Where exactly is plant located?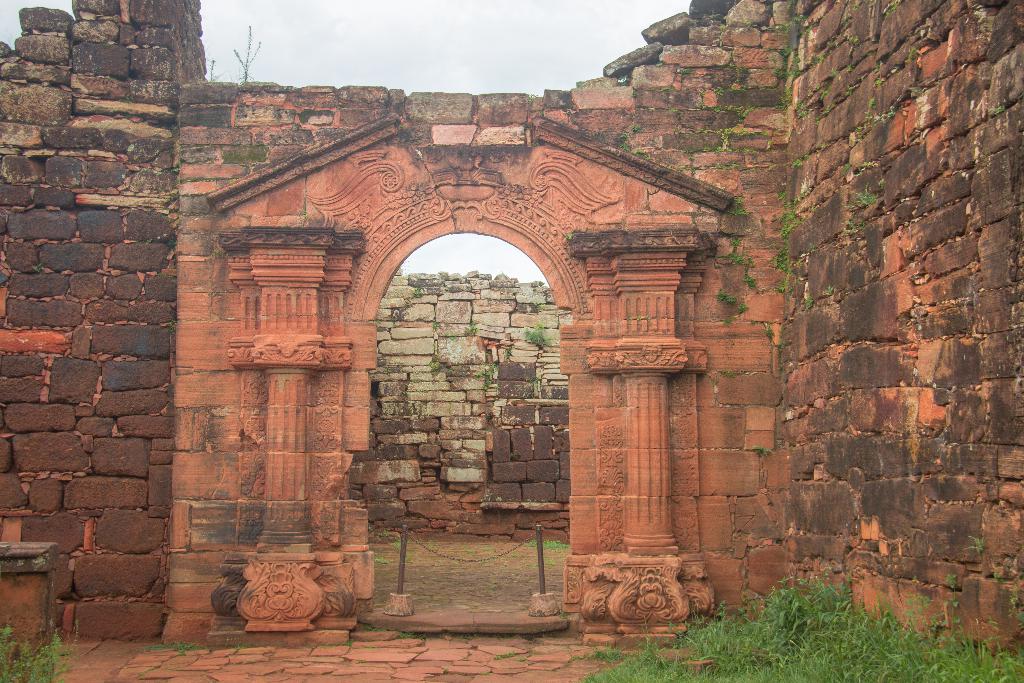
Its bounding box is (517, 654, 522, 659).
